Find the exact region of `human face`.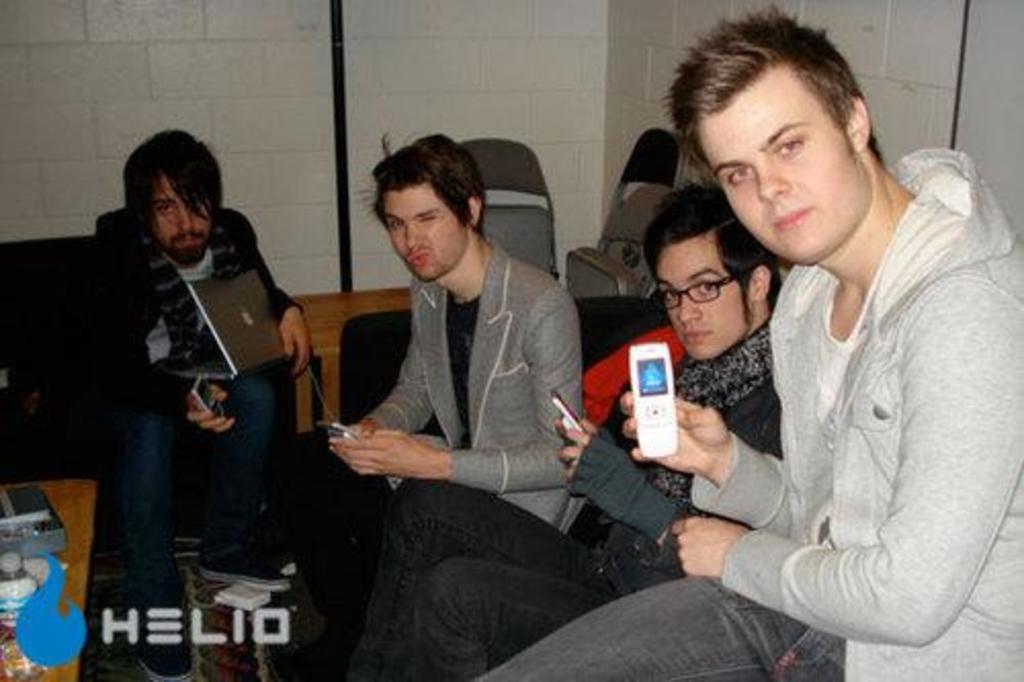
Exact region: x1=383, y1=182, x2=469, y2=281.
